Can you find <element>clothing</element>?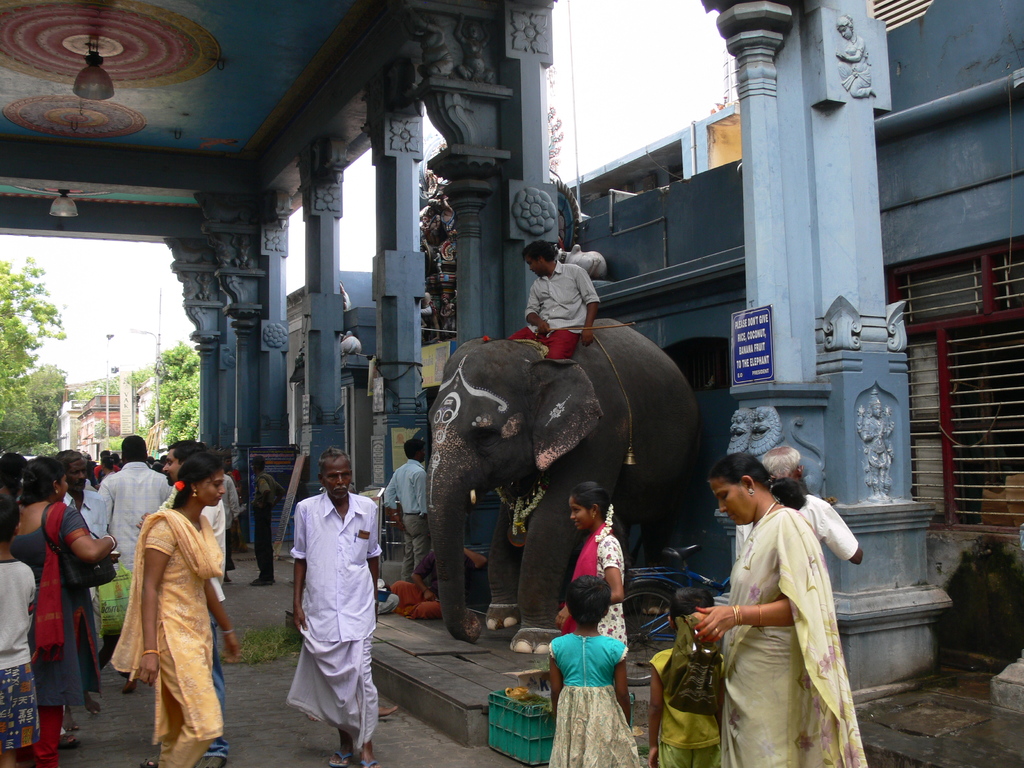
Yes, bounding box: bbox(99, 463, 176, 573).
